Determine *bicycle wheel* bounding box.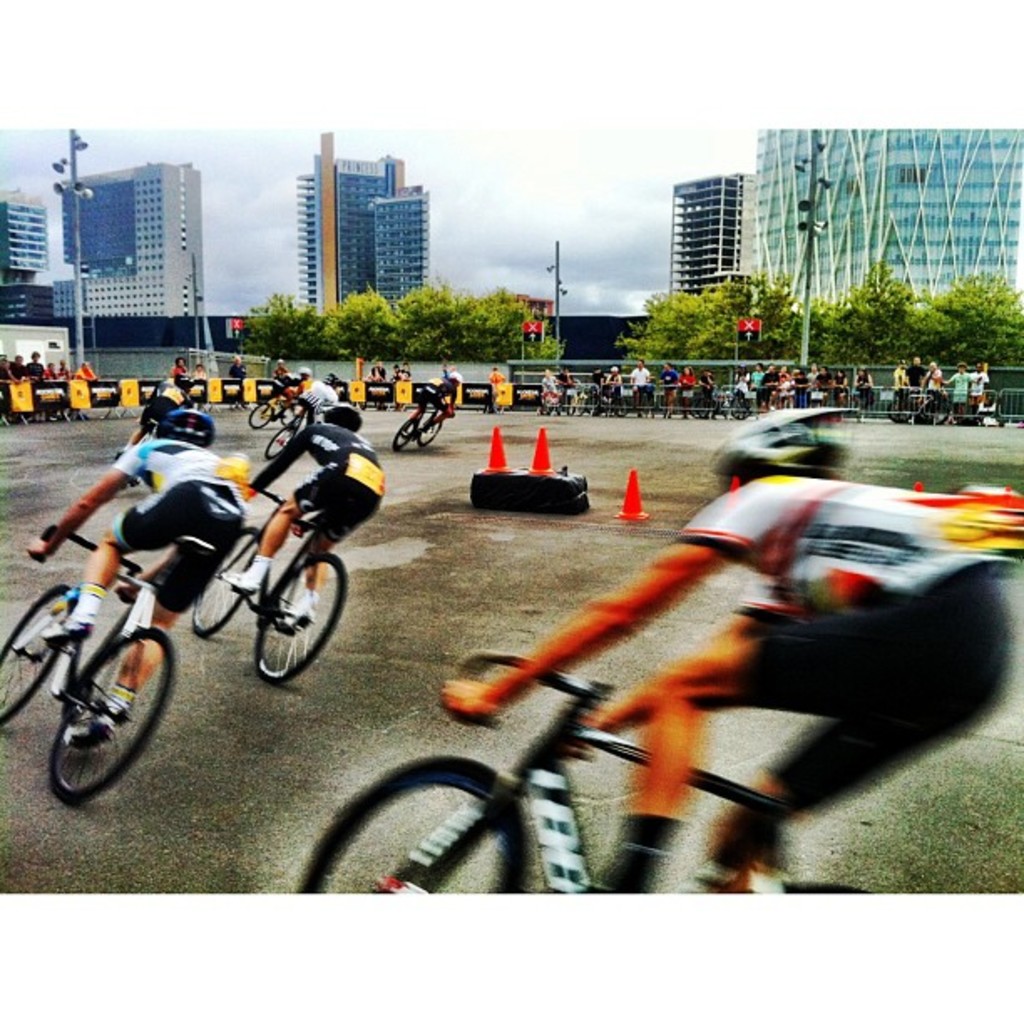
Determined: <box>196,527,269,637</box>.
